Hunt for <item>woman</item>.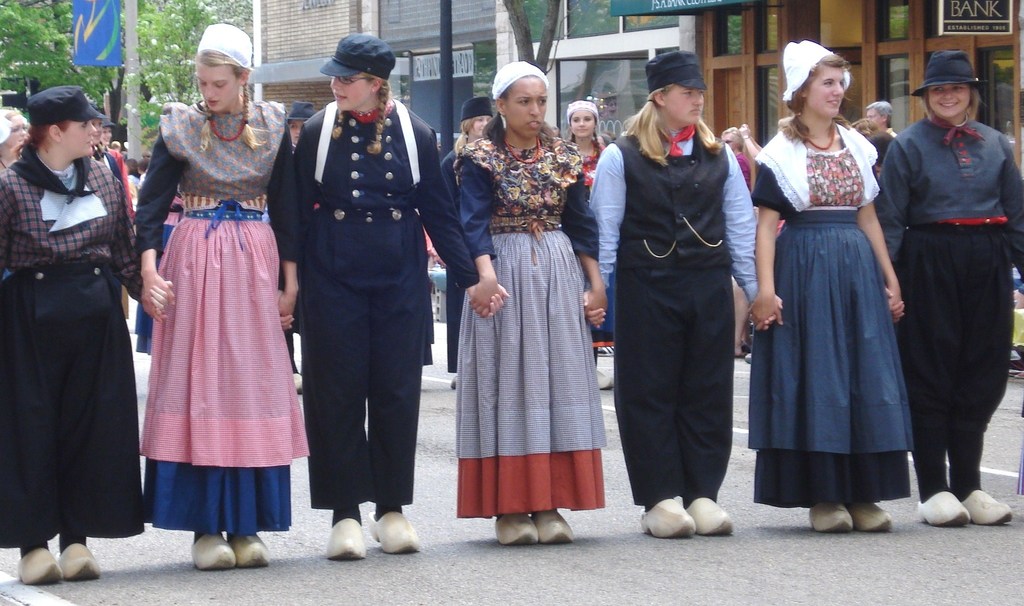
Hunted down at (x1=275, y1=26, x2=512, y2=562).
